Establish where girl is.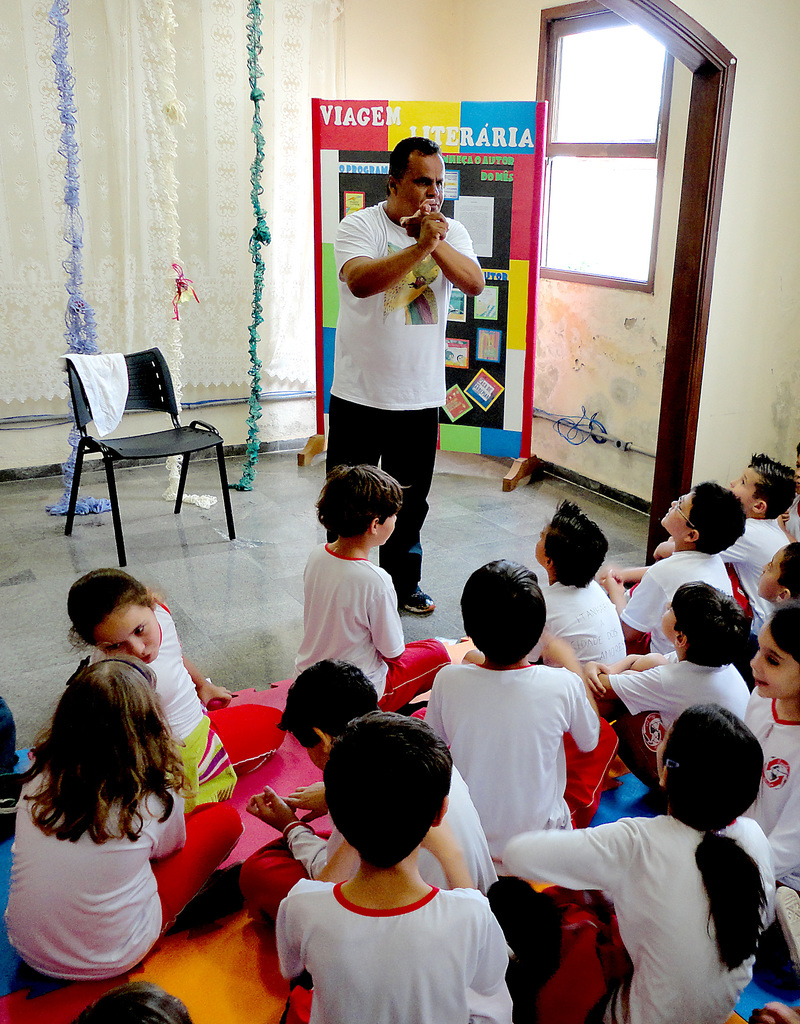
Established at bbox(16, 646, 243, 982).
